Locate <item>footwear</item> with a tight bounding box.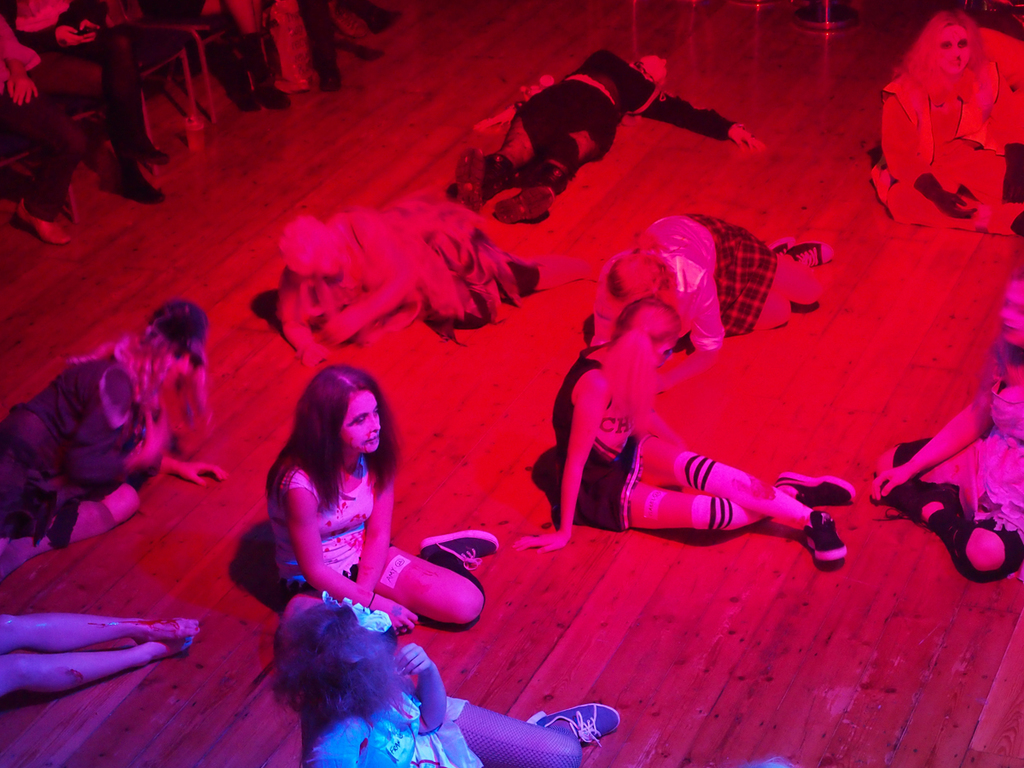
<region>119, 134, 163, 165</region>.
